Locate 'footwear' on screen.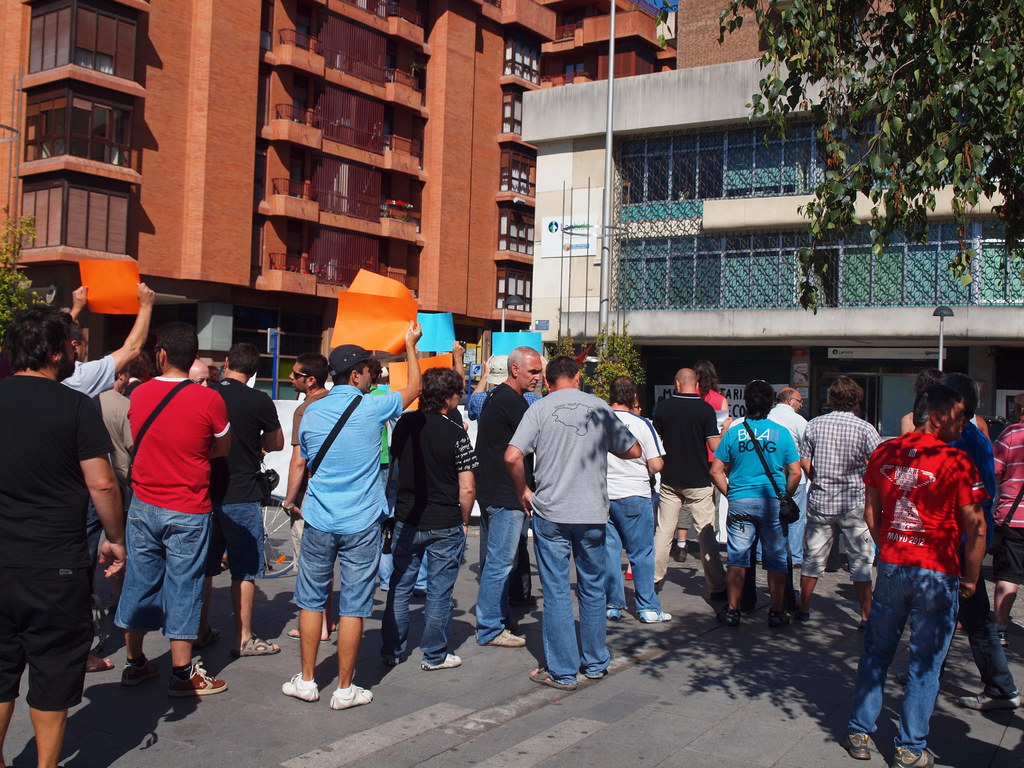
On screen at bbox(888, 748, 938, 767).
